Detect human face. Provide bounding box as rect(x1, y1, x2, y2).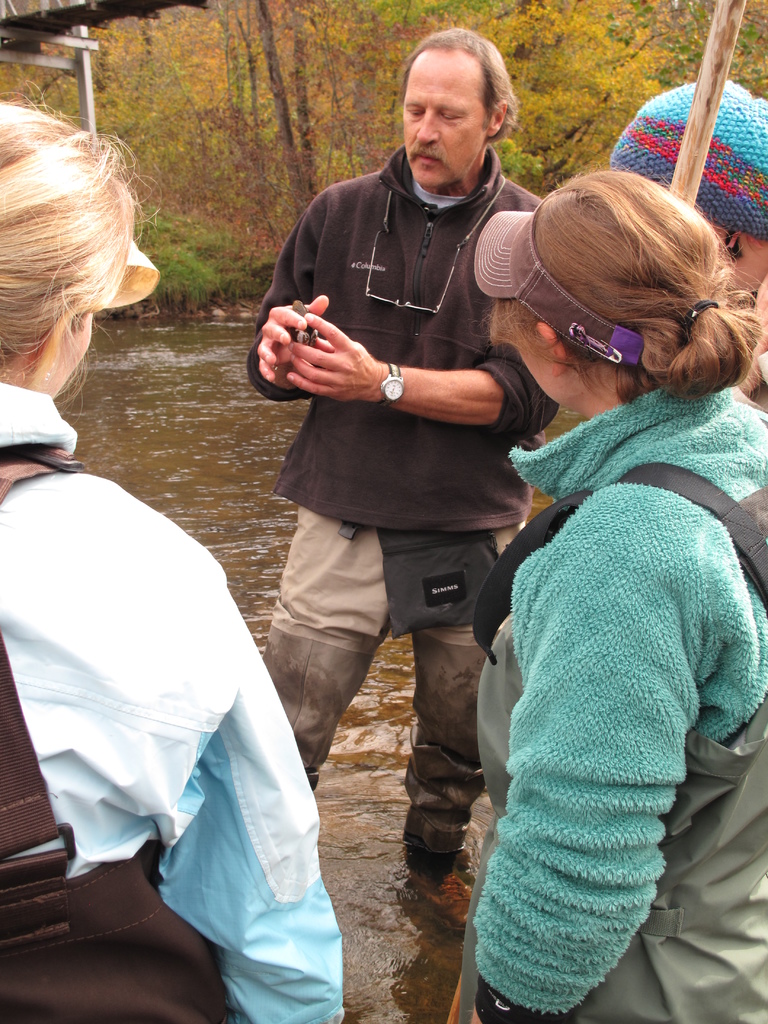
rect(403, 48, 488, 189).
